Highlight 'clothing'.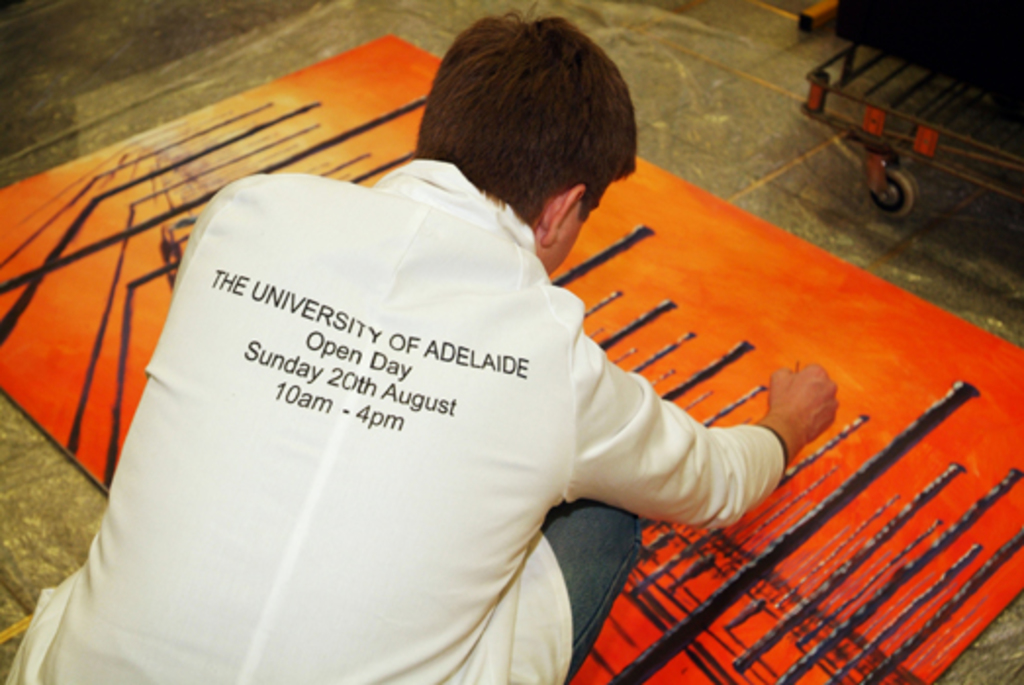
Highlighted region: [2, 157, 787, 683].
